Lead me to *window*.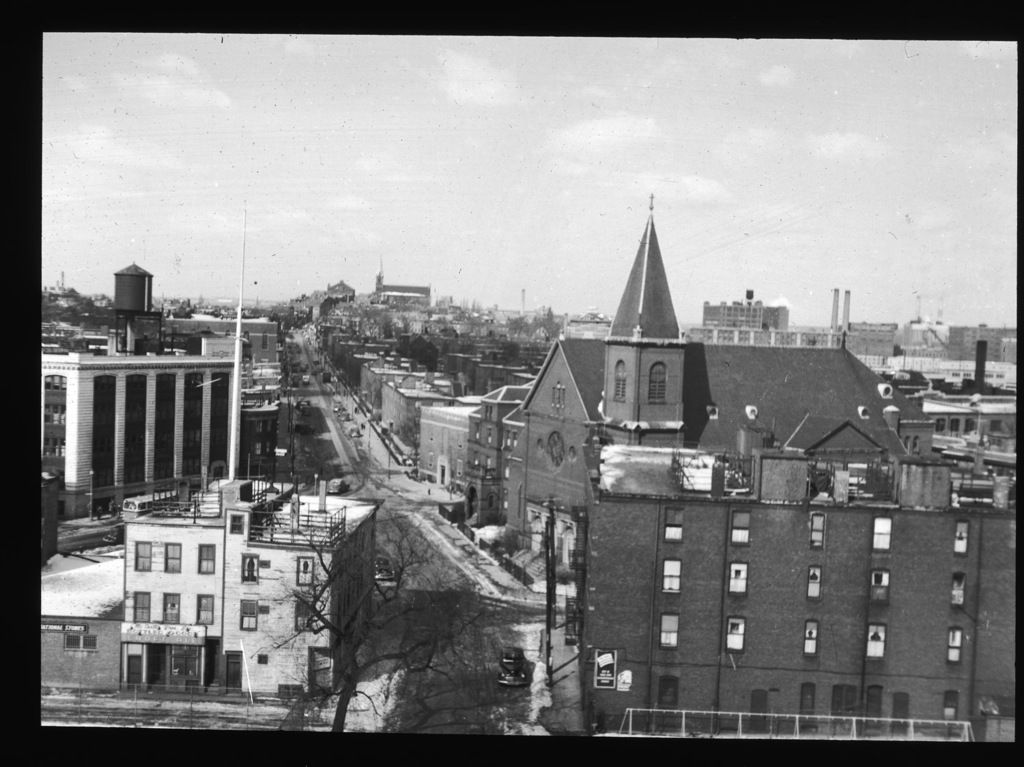
Lead to Rect(194, 540, 215, 574).
